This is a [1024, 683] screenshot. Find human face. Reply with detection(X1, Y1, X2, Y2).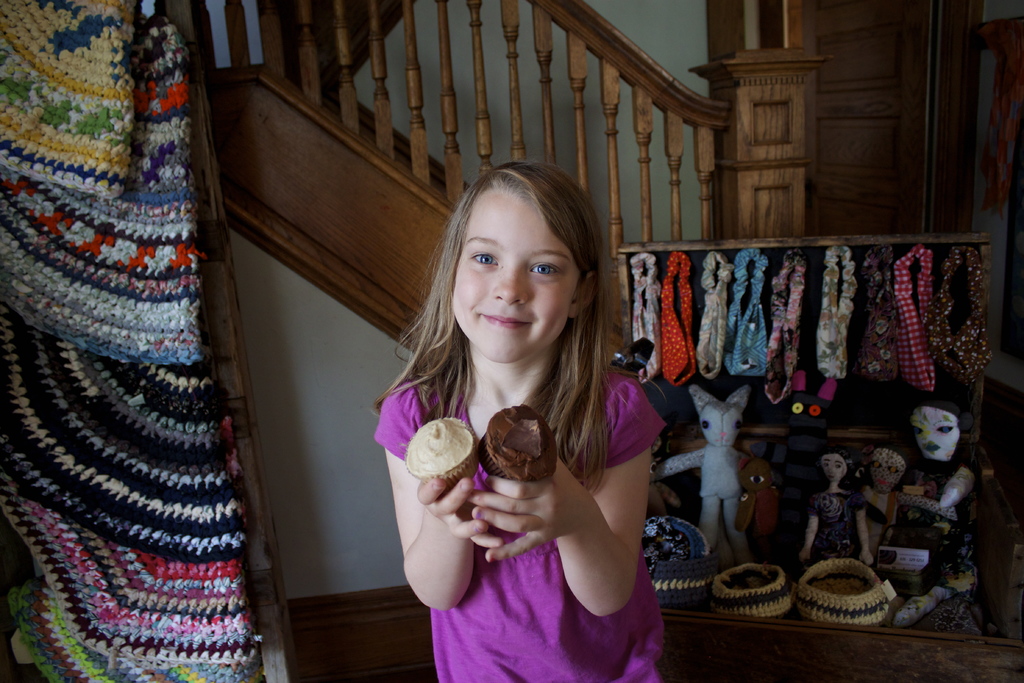
detection(816, 452, 847, 482).
